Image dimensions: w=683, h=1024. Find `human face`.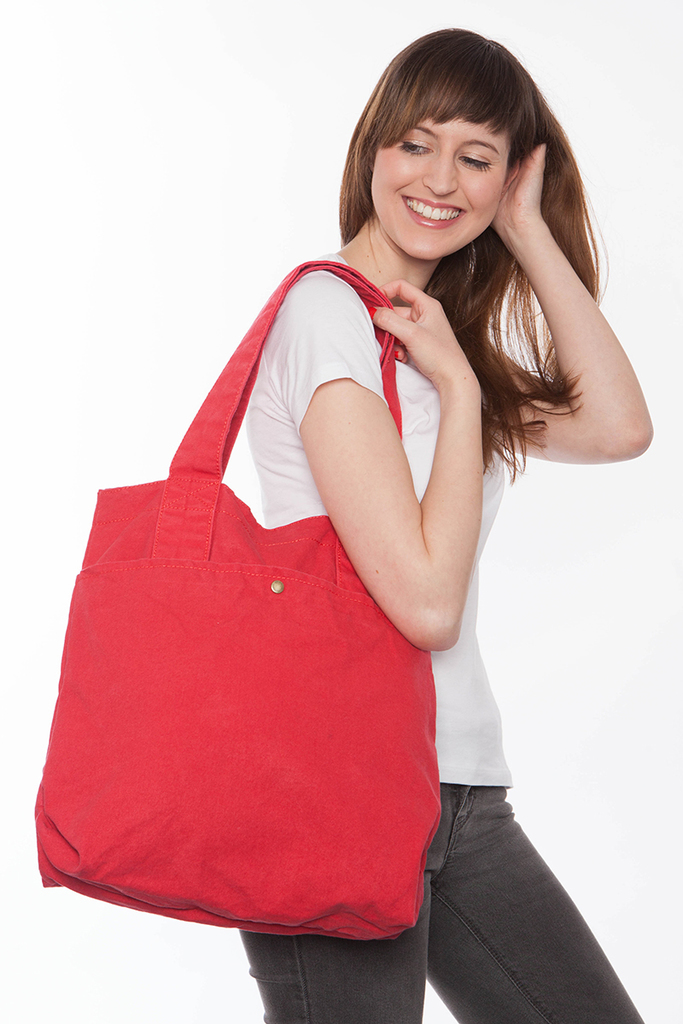
<bbox>371, 121, 509, 262</bbox>.
